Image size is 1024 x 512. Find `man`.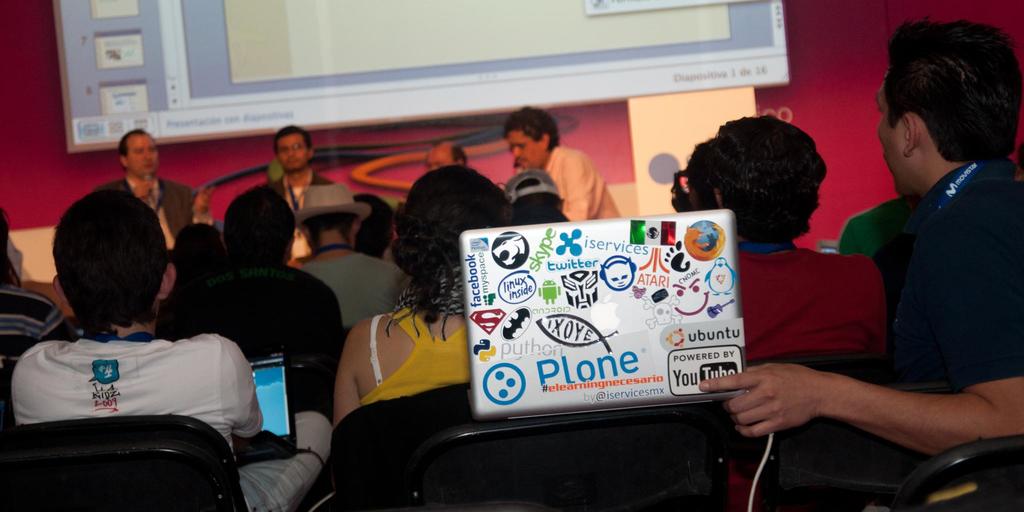
{"left": 93, "top": 124, "right": 202, "bottom": 250}.
